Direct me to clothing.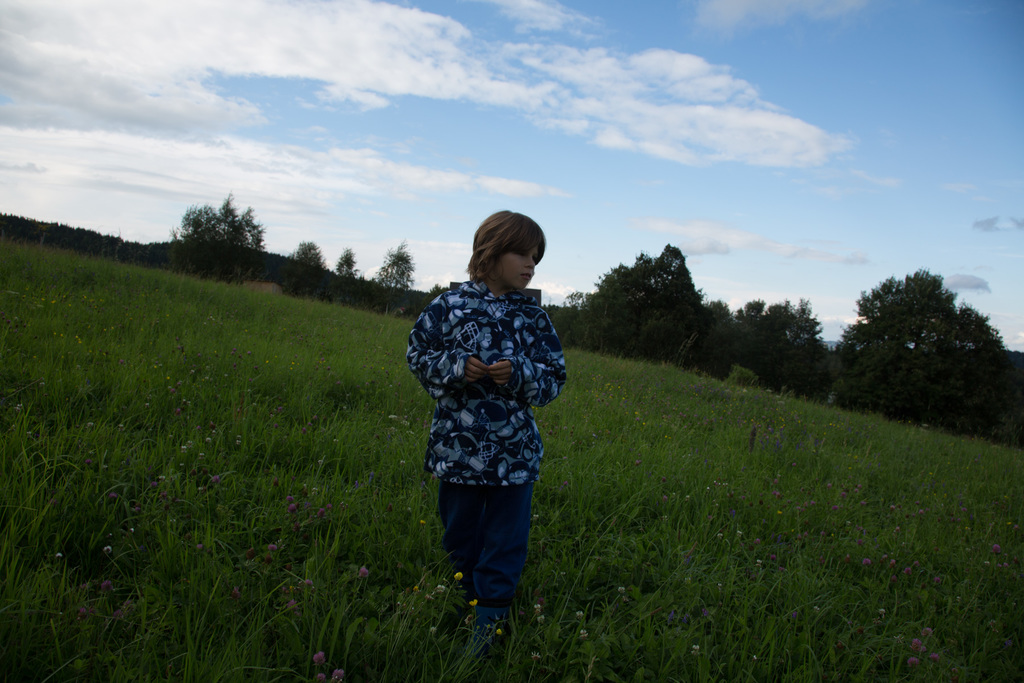
Direction: bbox=(402, 275, 570, 629).
